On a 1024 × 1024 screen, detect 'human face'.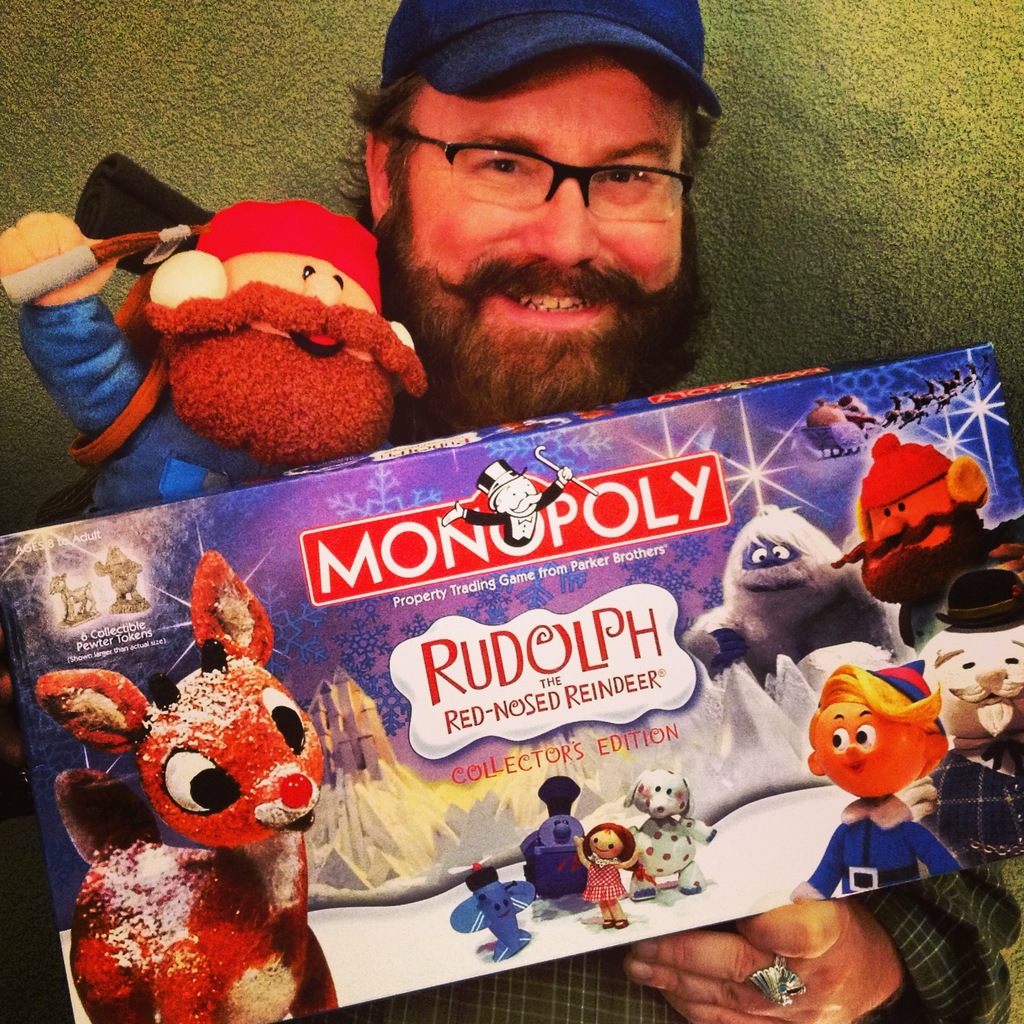
[410, 60, 699, 422].
